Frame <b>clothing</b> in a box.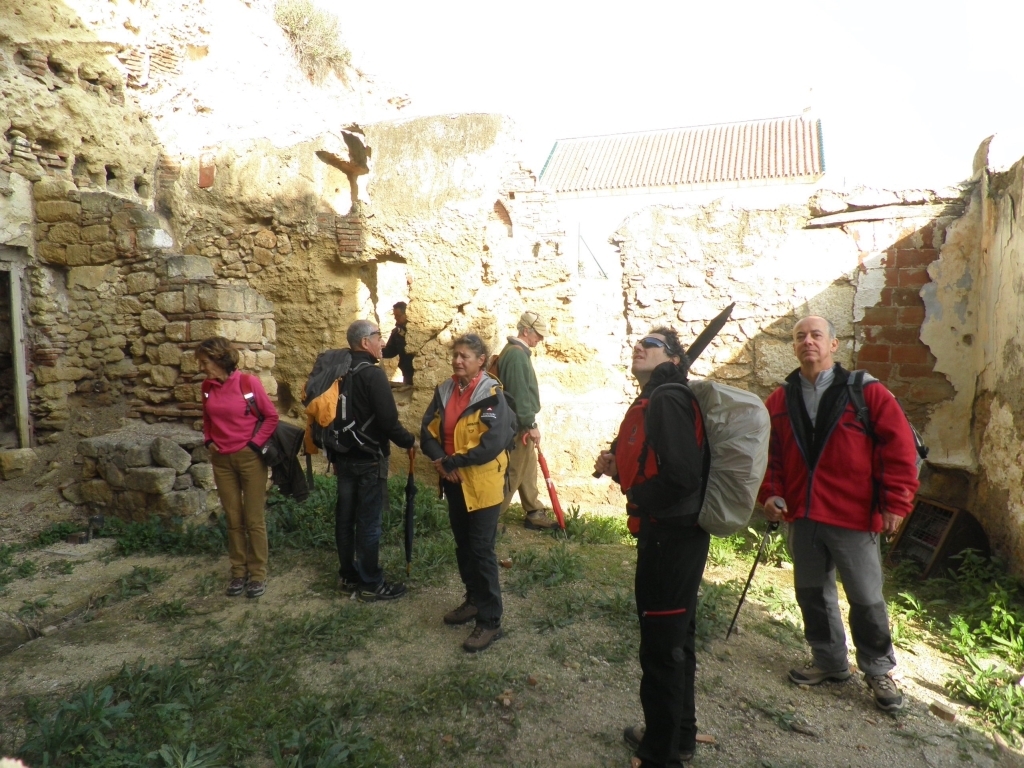
<bbox>762, 304, 924, 687</bbox>.
